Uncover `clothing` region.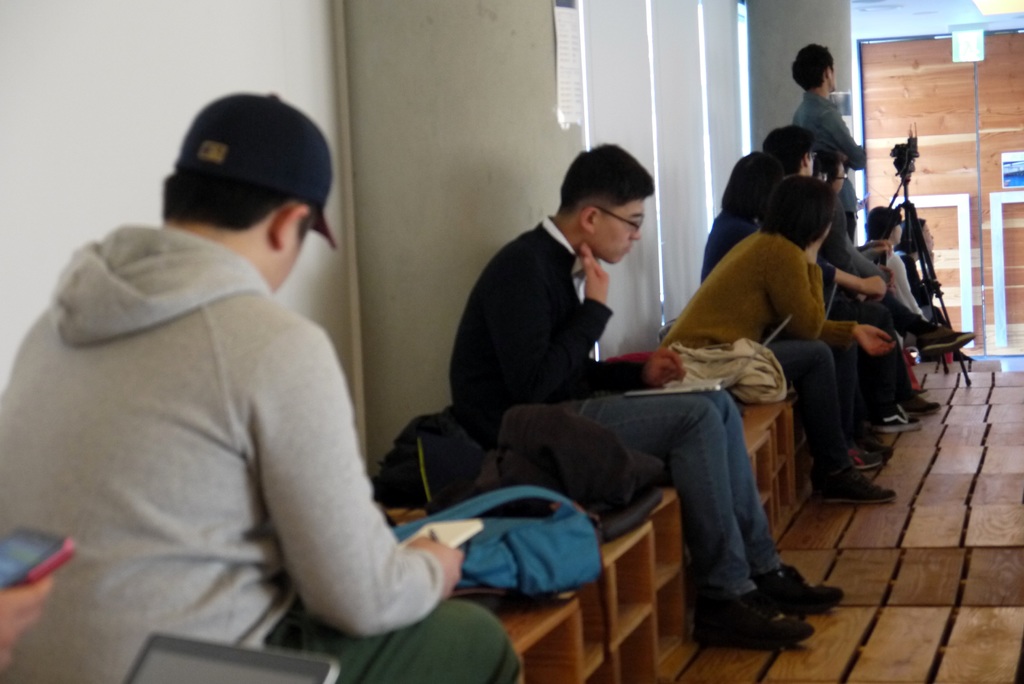
Uncovered: <box>723,338,871,497</box>.
